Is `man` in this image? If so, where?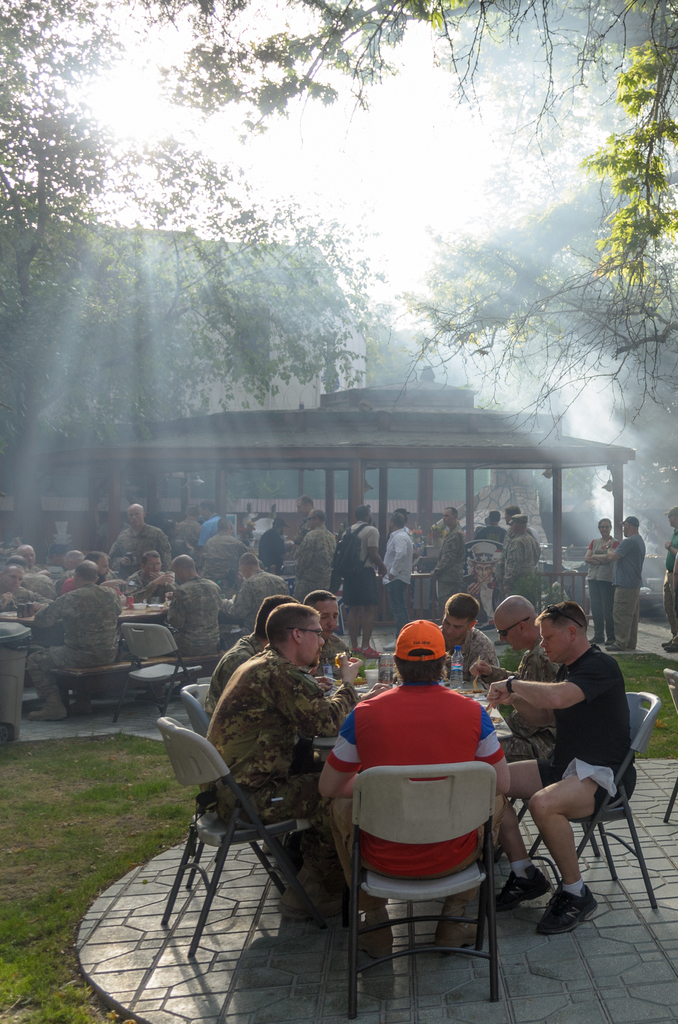
Yes, at left=113, top=508, right=175, bottom=582.
